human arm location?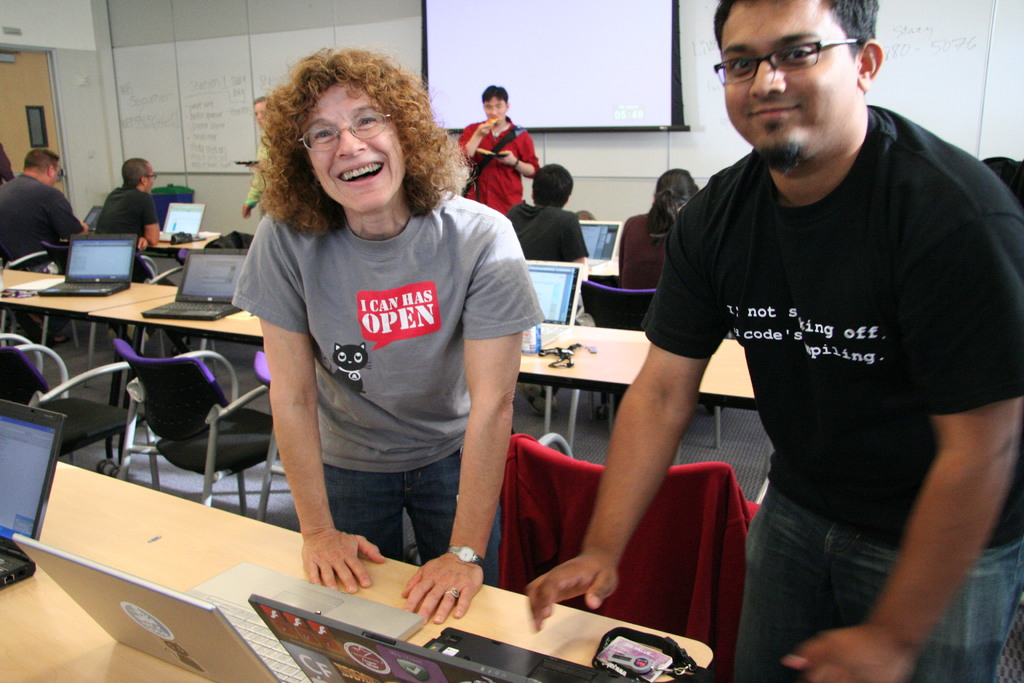
<region>396, 210, 552, 641</region>
